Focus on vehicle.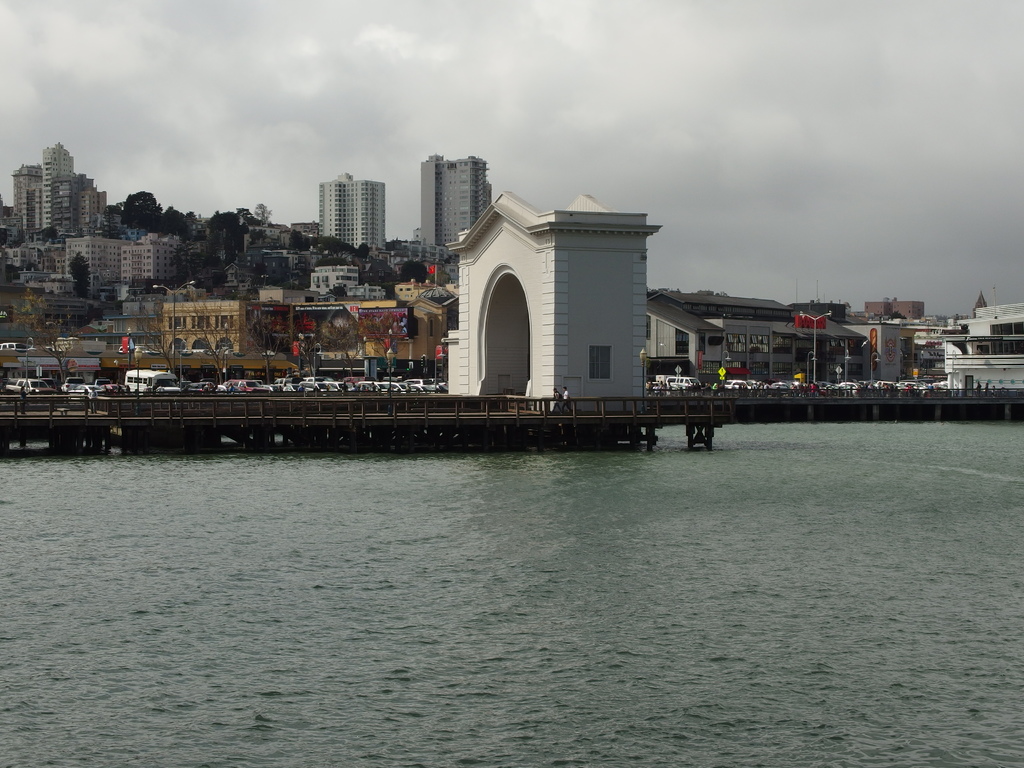
Focused at 92, 378, 127, 395.
